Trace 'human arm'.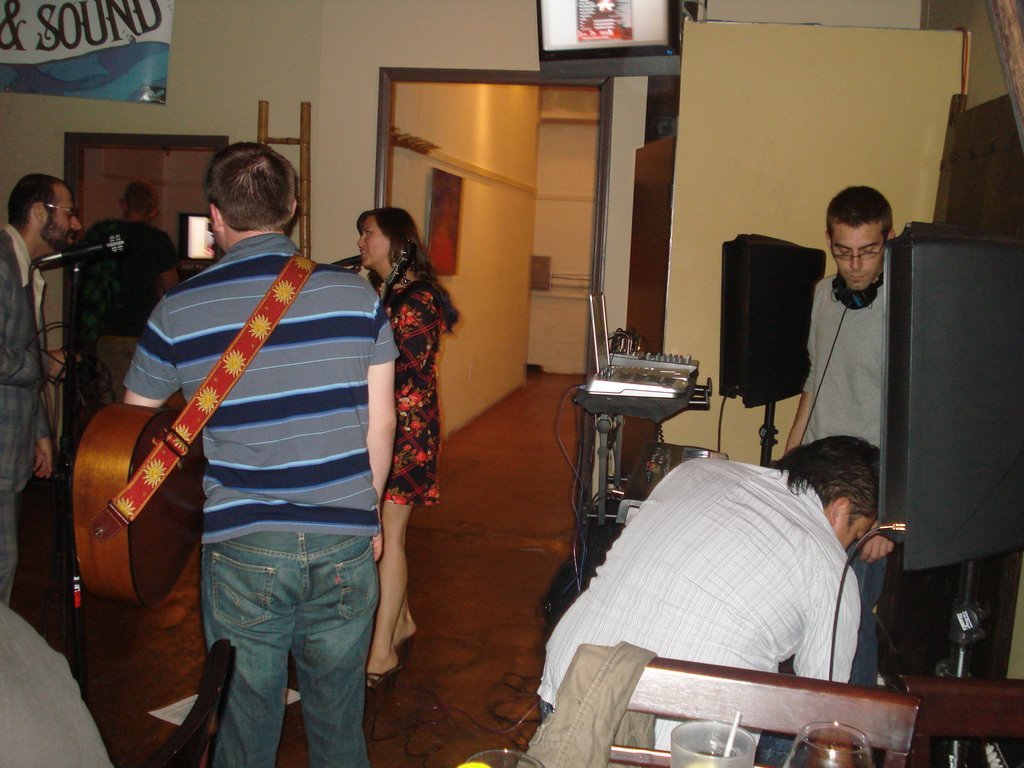
Traced to 149, 231, 182, 292.
